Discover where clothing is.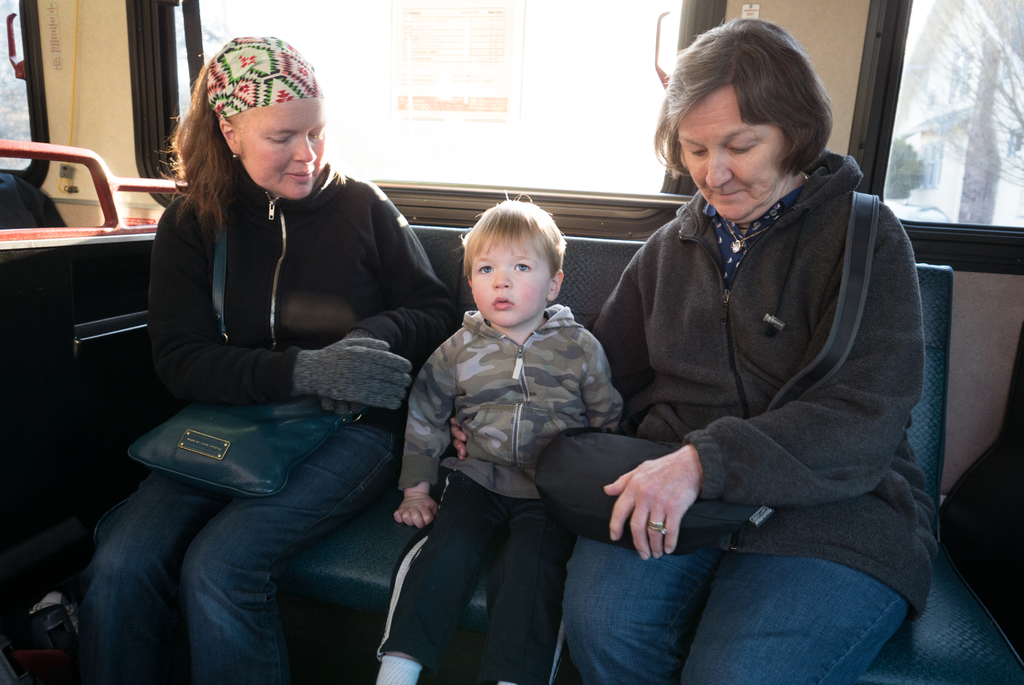
Discovered at 378, 301, 637, 684.
